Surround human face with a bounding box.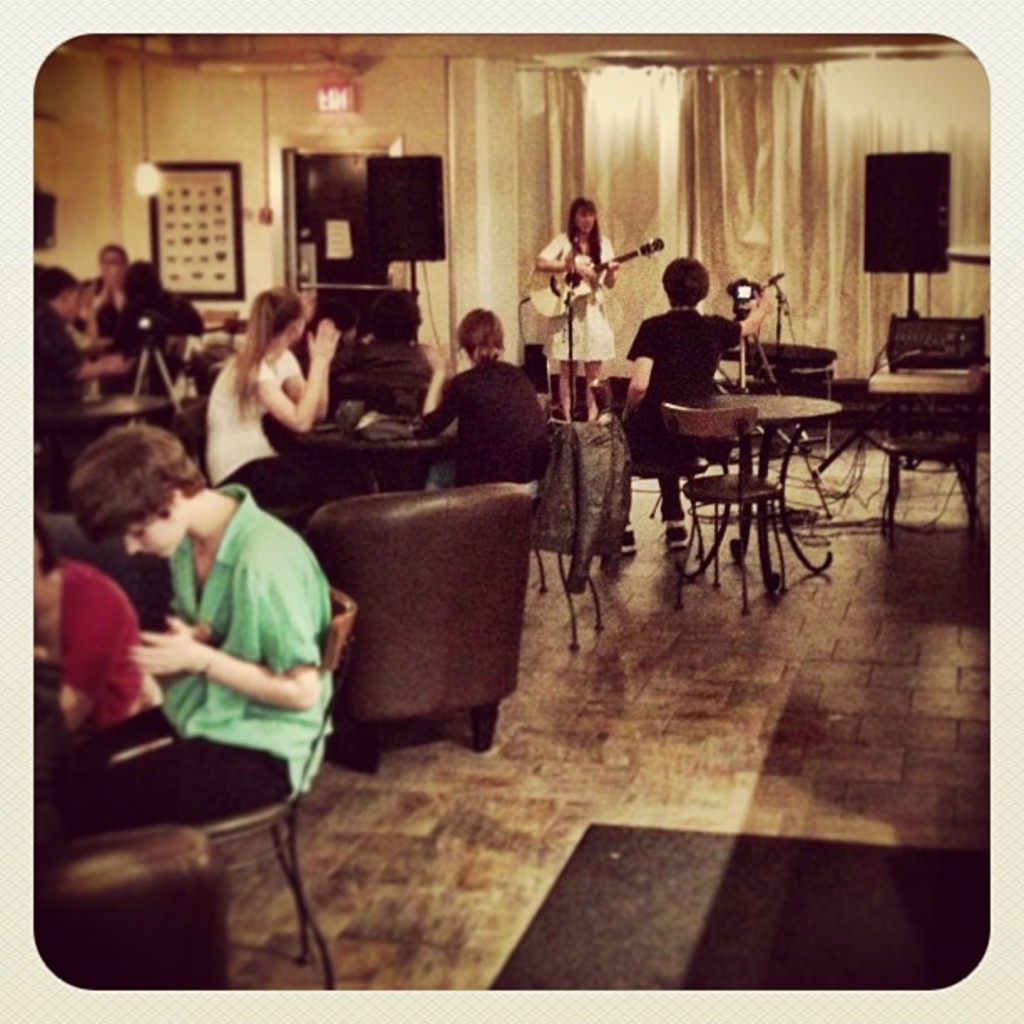
bbox=(112, 520, 187, 561).
